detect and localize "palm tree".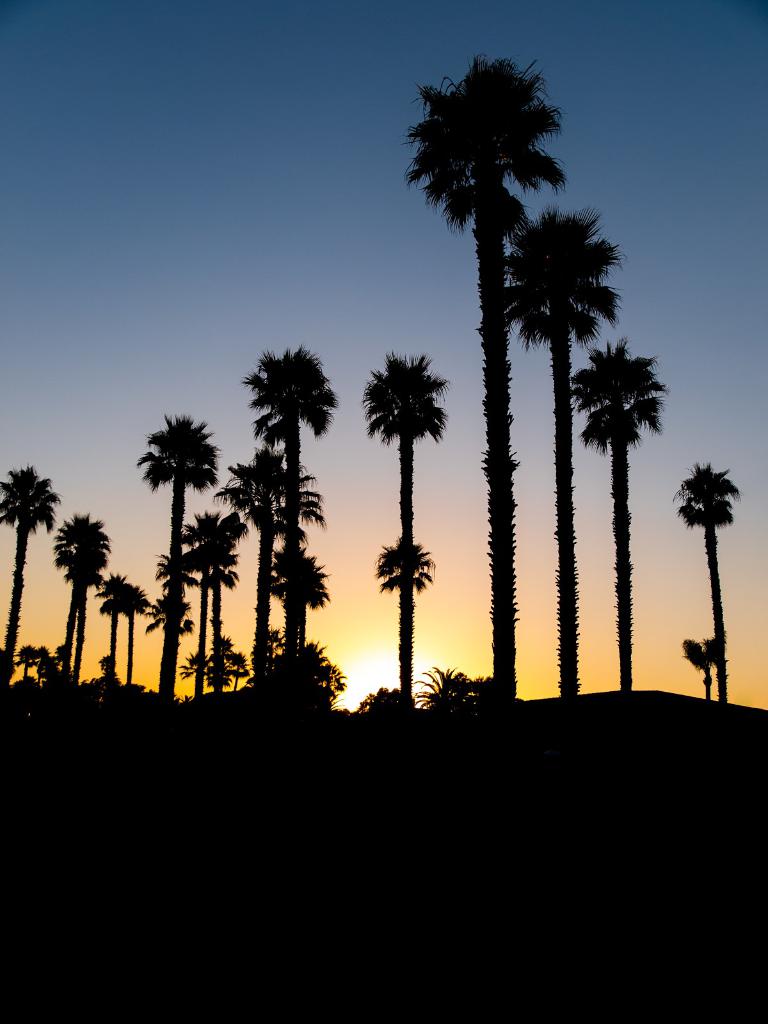
Localized at locate(567, 317, 674, 693).
